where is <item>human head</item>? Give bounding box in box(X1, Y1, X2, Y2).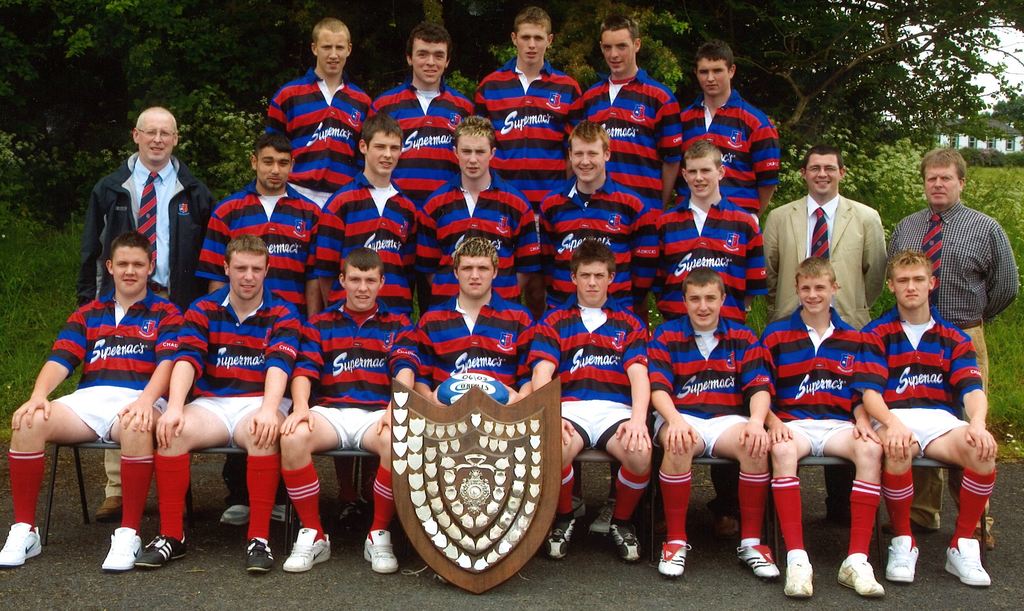
box(569, 121, 609, 183).
